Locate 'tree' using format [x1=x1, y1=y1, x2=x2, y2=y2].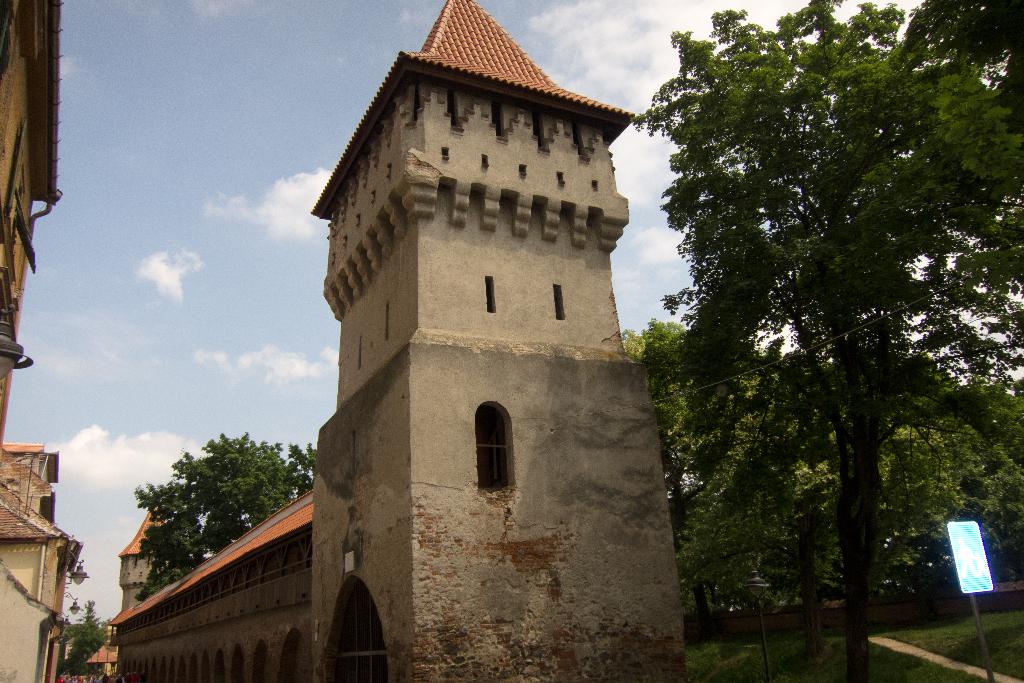
[x1=57, y1=593, x2=109, y2=675].
